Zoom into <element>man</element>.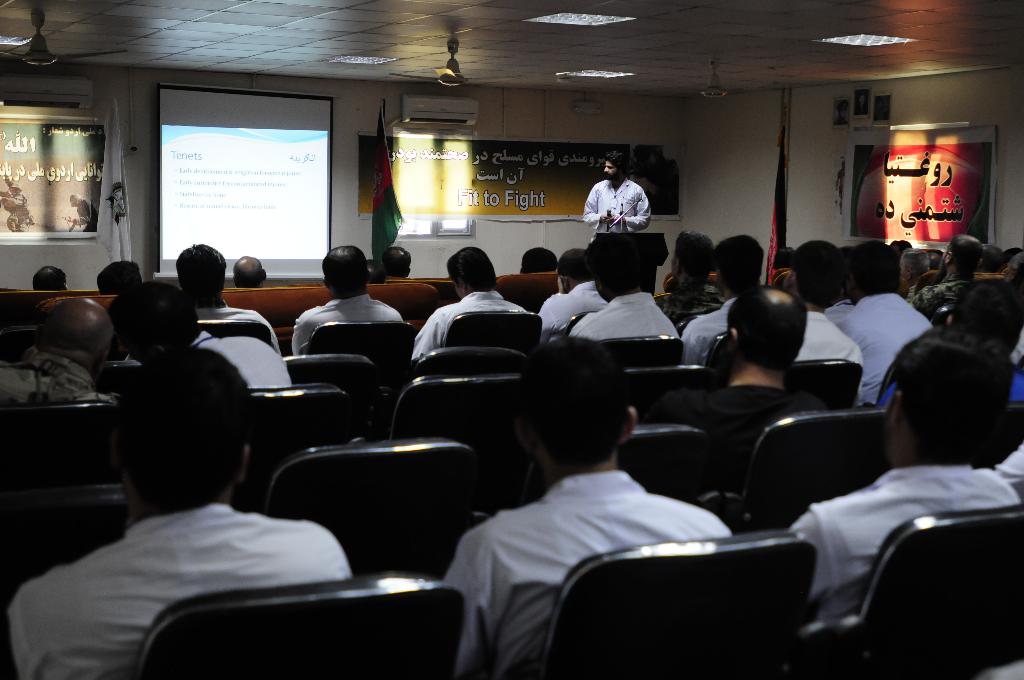
Zoom target: select_region(7, 342, 356, 679).
